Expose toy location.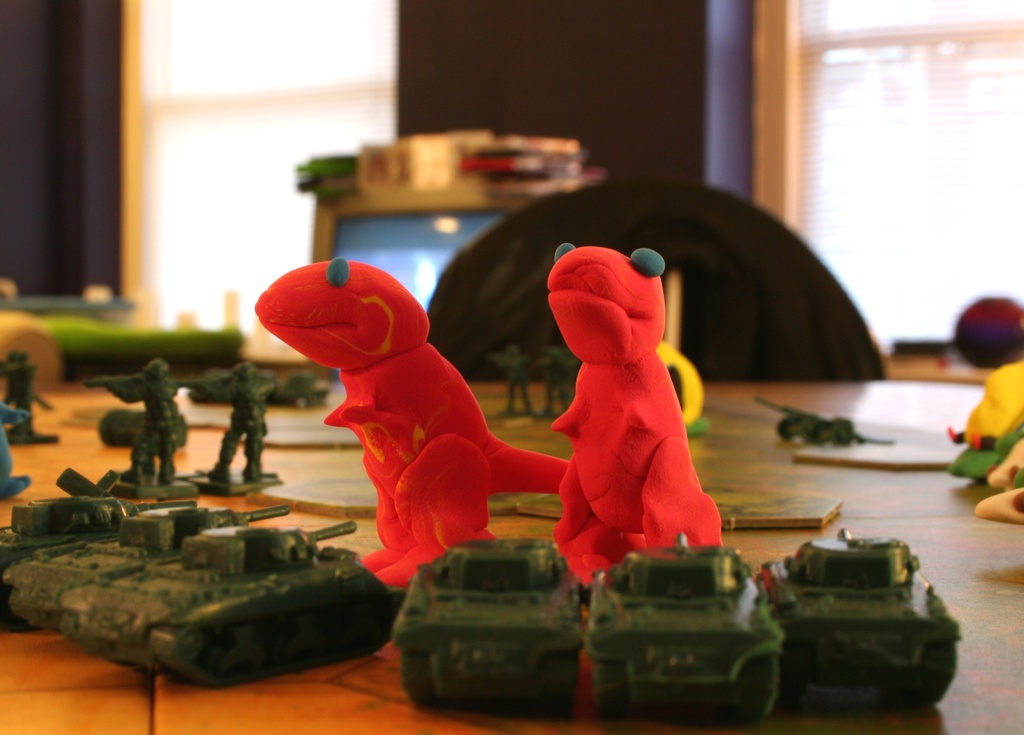
Exposed at crop(250, 253, 572, 580).
